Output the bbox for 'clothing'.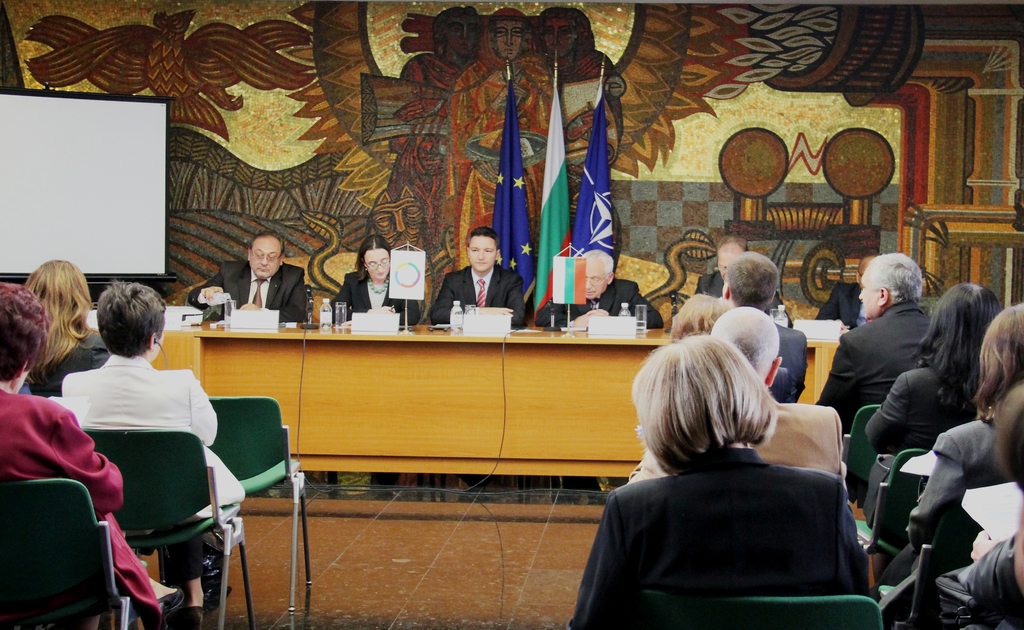
[421,264,527,327].
